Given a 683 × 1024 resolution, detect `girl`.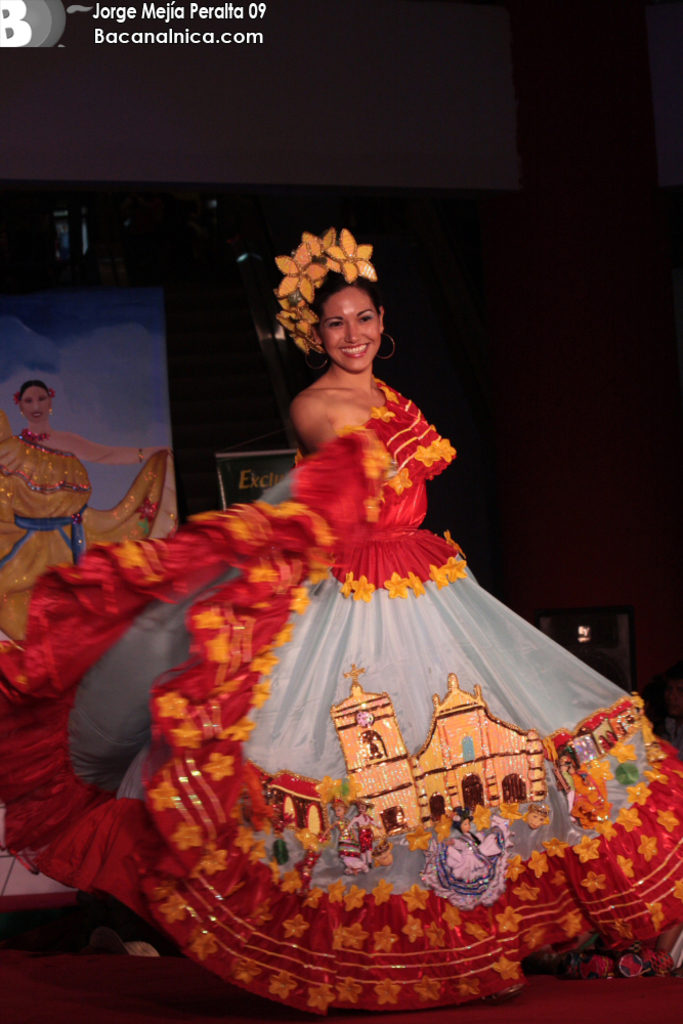
Rect(0, 384, 174, 636).
